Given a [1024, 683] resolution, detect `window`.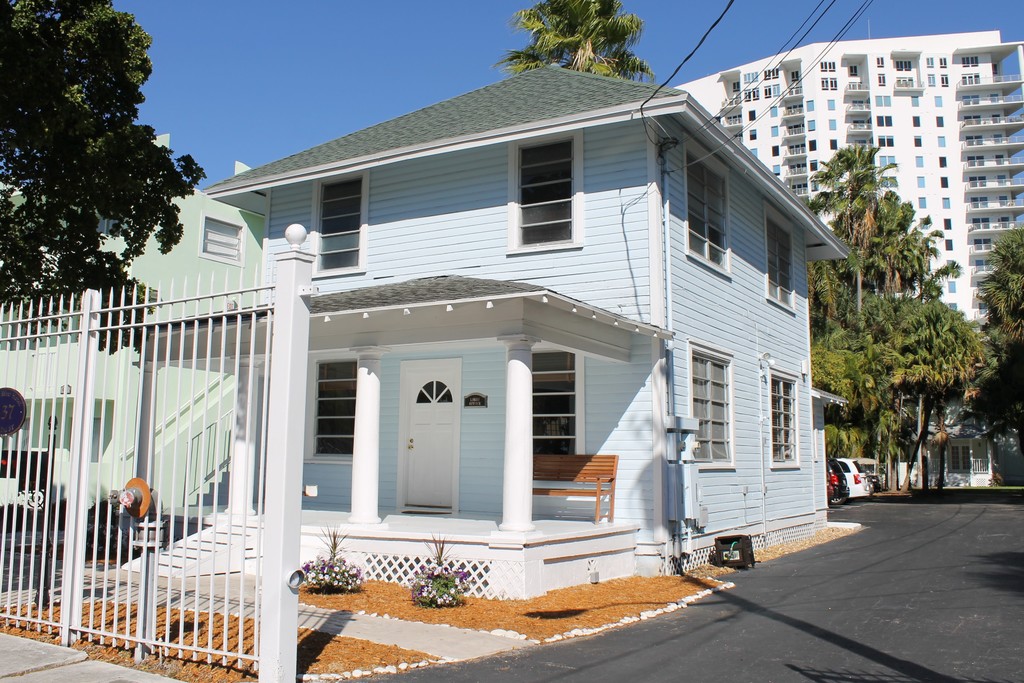
locate(791, 70, 798, 79).
